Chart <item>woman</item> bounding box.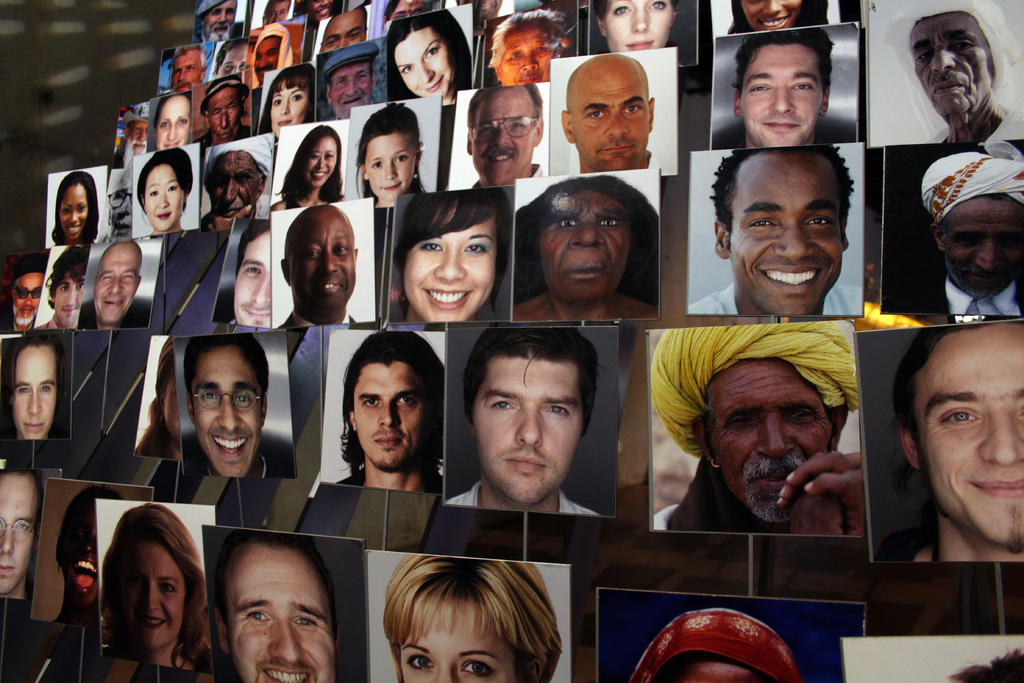
Charted: box(106, 495, 221, 671).
